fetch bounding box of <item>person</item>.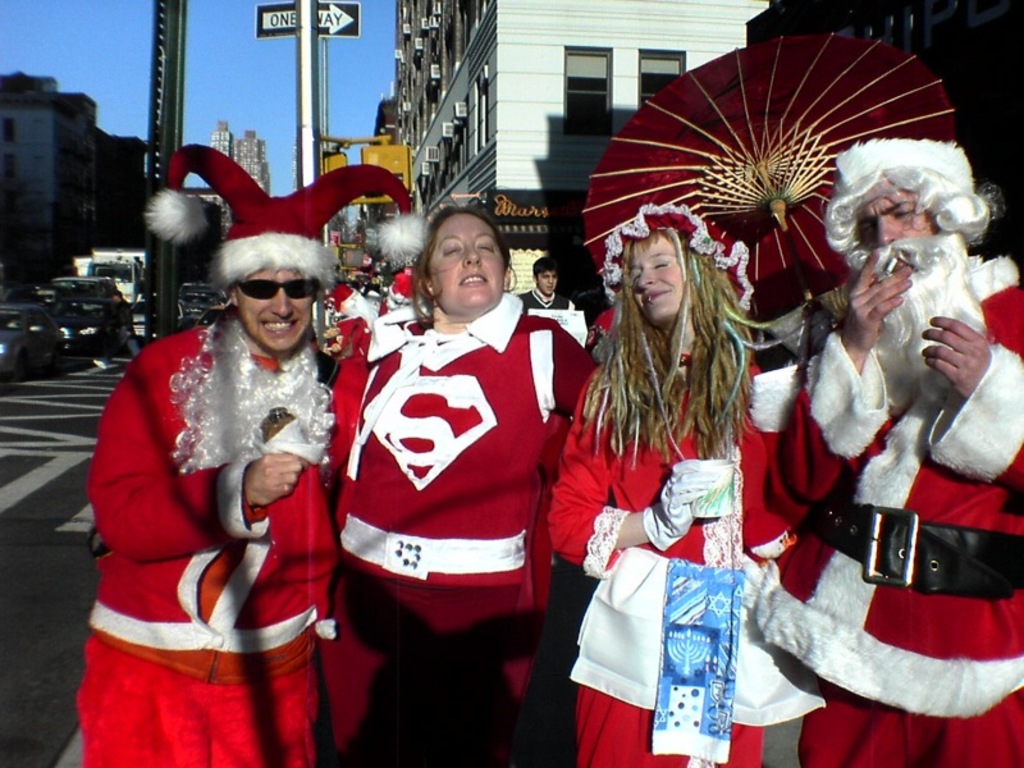
Bbox: (760,132,1023,767).
